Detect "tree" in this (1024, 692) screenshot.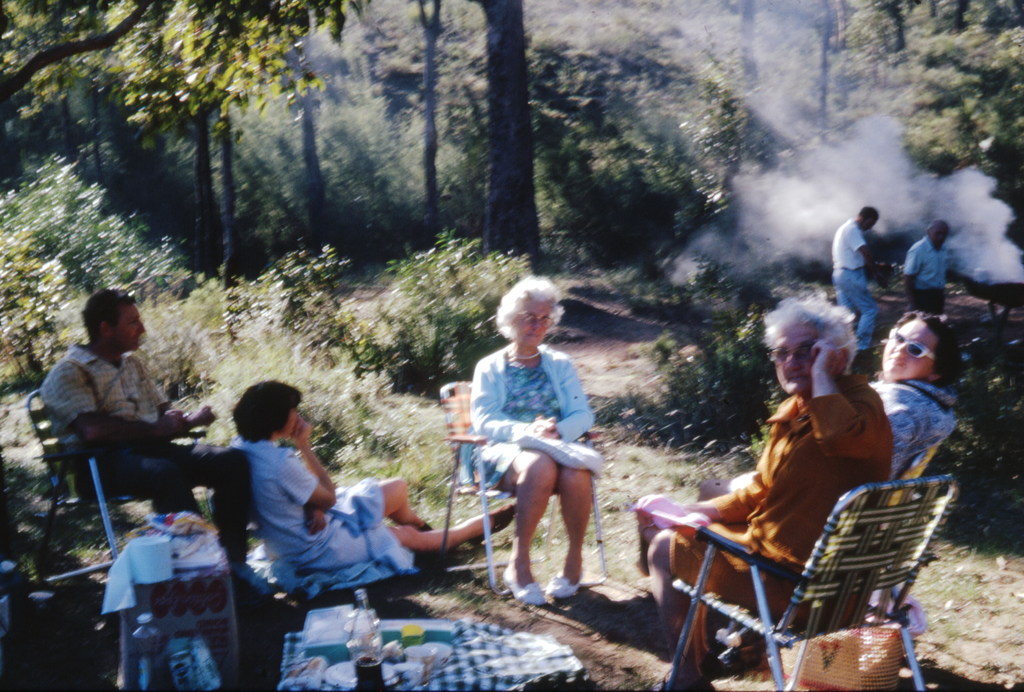
Detection: (left=465, top=1, right=555, bottom=280).
